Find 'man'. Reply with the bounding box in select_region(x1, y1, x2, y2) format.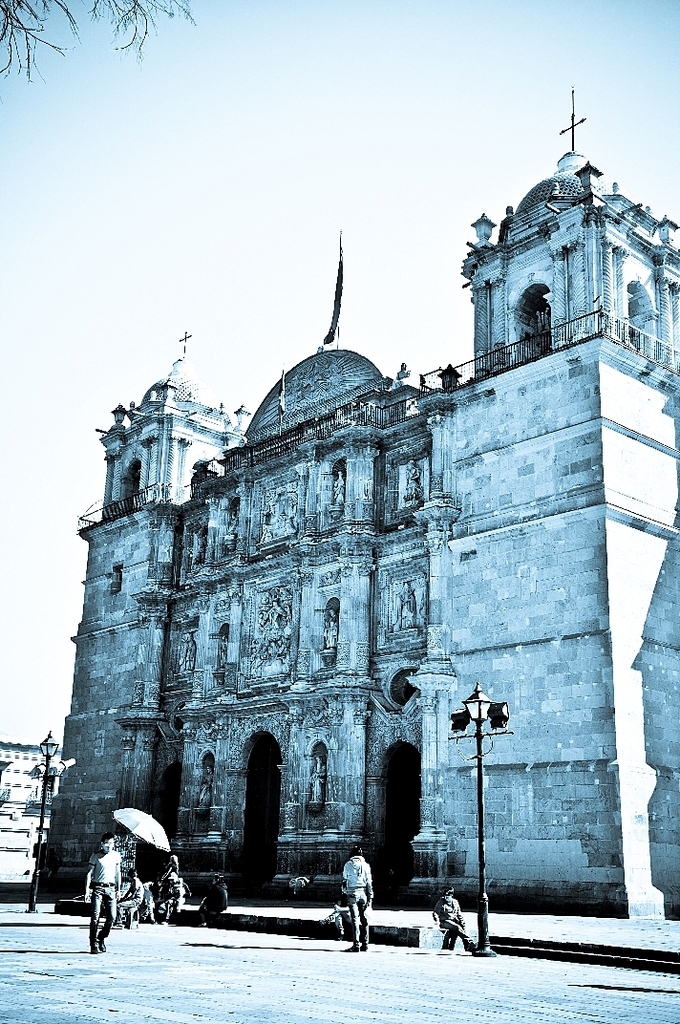
select_region(84, 830, 119, 953).
